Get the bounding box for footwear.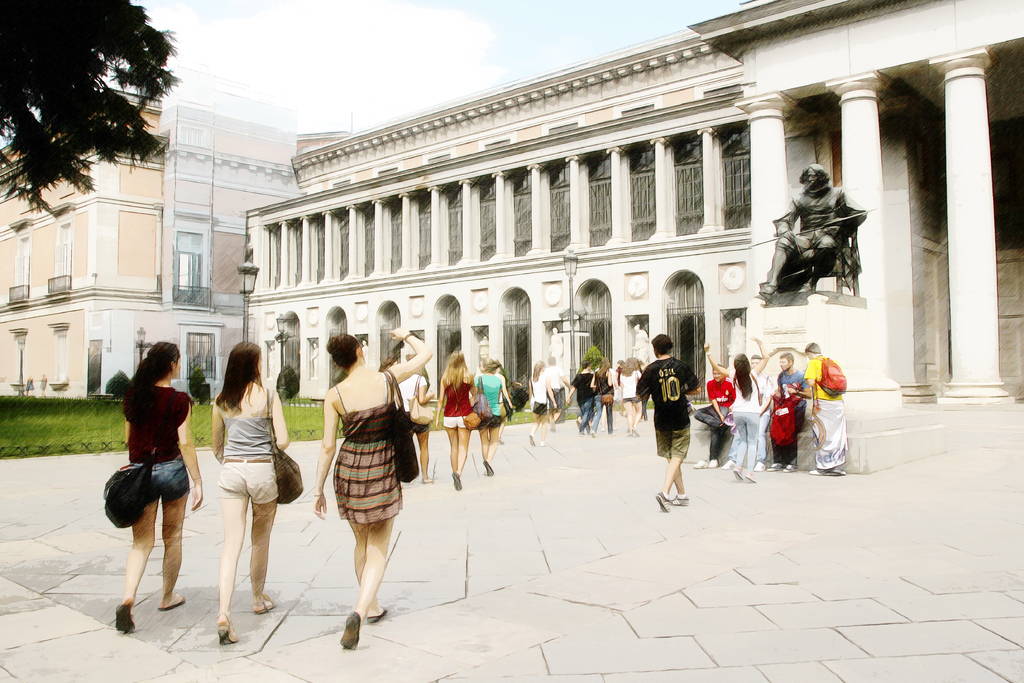
region(218, 620, 230, 644).
